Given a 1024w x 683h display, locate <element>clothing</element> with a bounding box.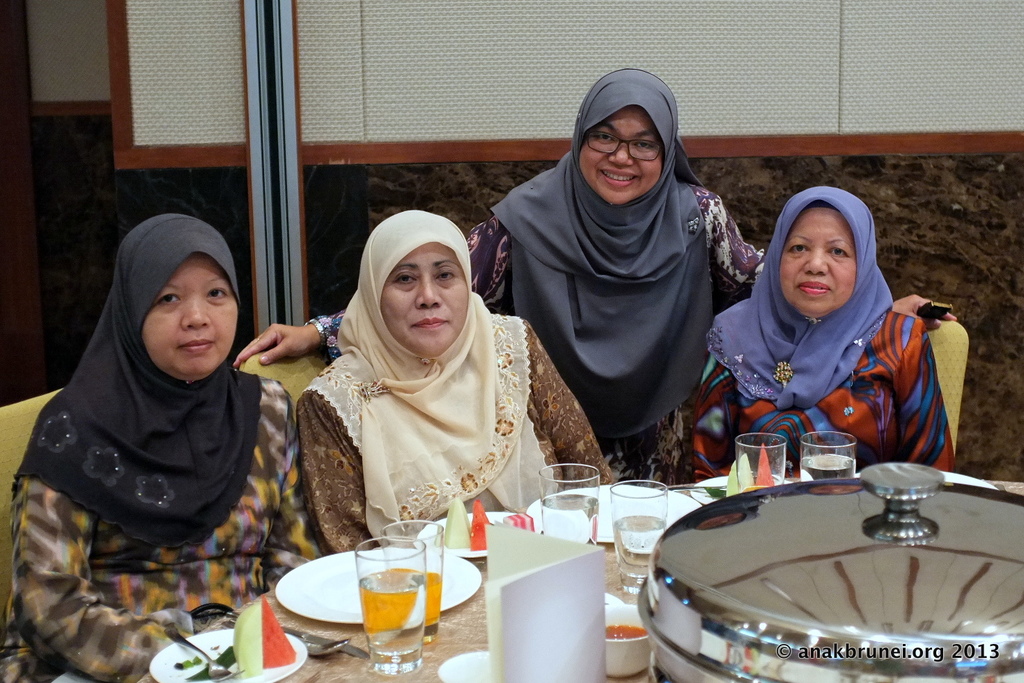
Located: region(0, 211, 329, 682).
